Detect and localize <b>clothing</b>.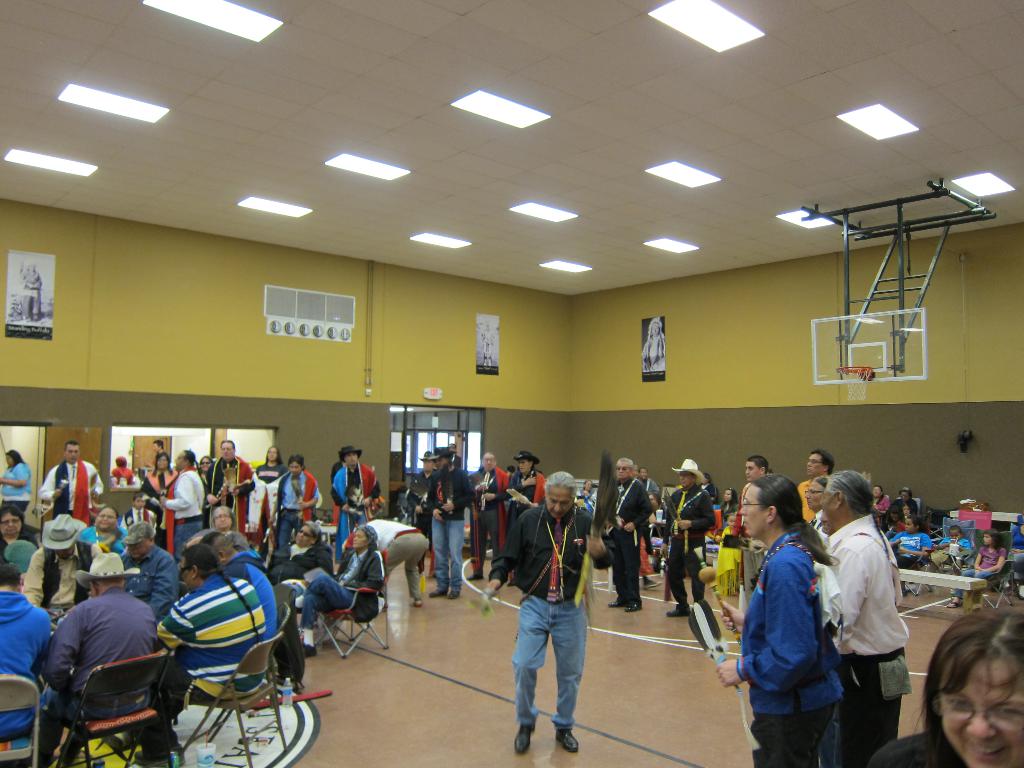
Localized at bbox=[0, 526, 41, 566].
